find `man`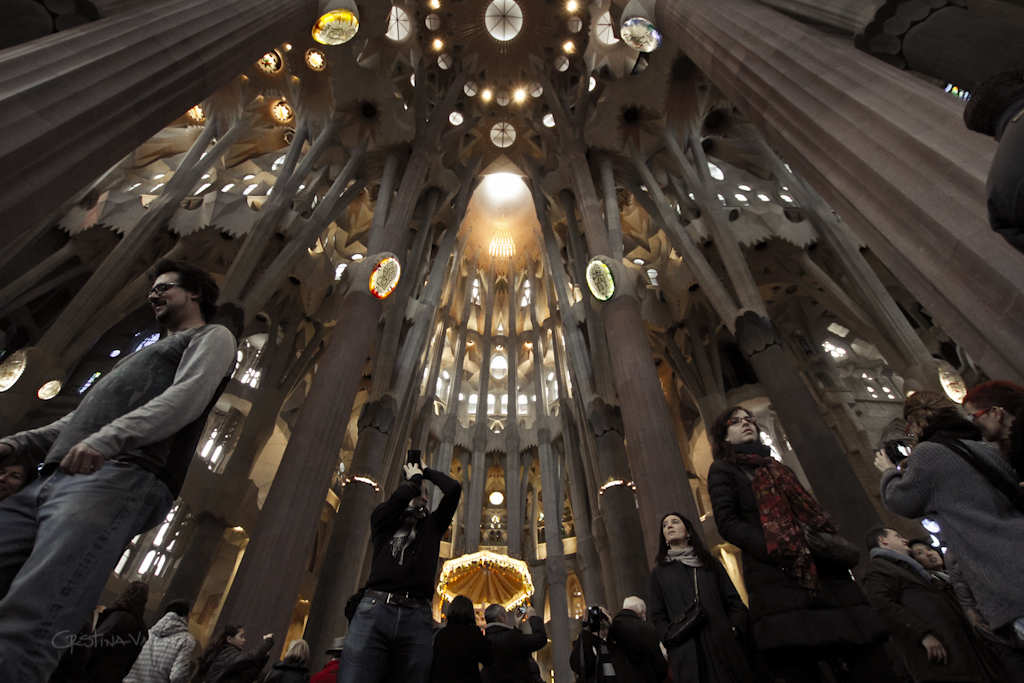
x1=0 y1=253 x2=240 y2=682
